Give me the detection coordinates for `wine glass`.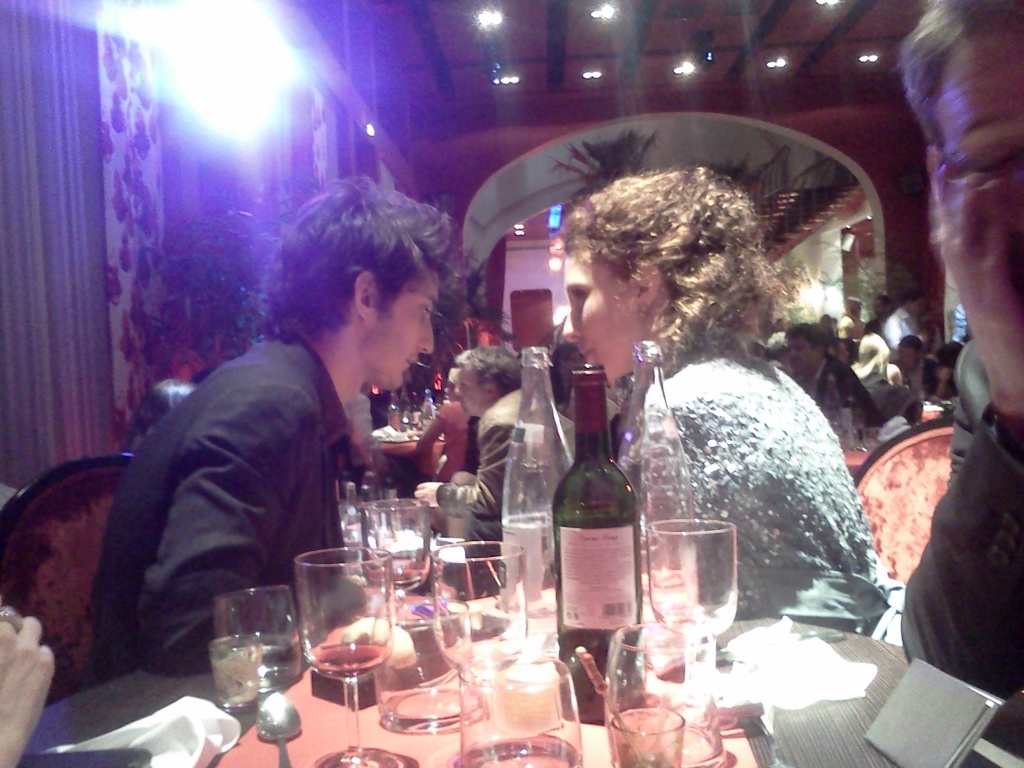
428 538 526 676.
